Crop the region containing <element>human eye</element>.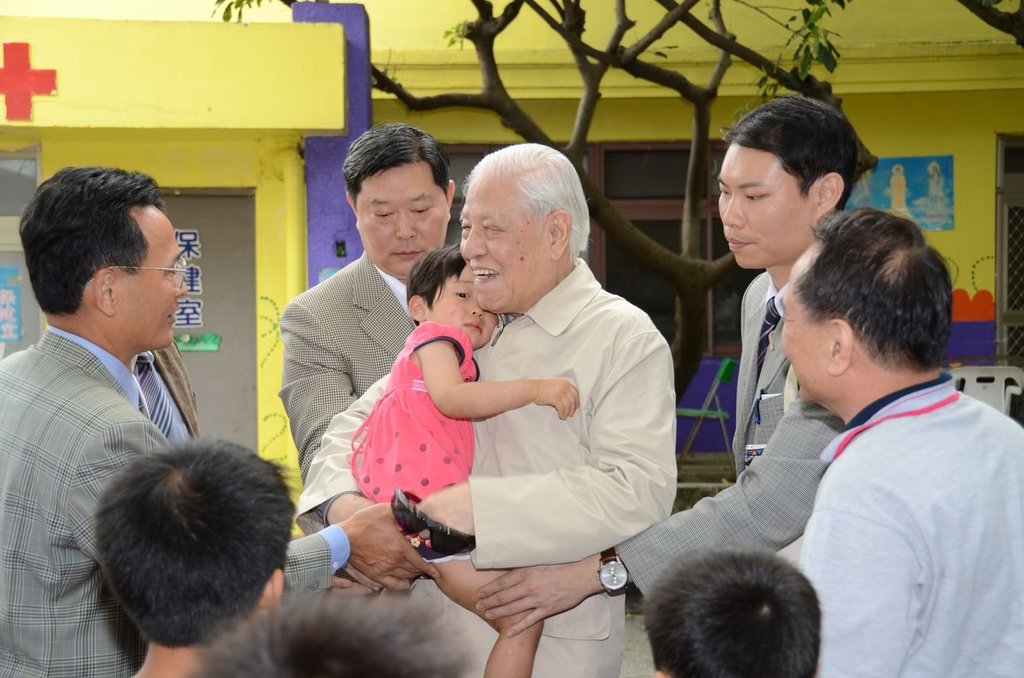
Crop region: <region>718, 185, 730, 199</region>.
